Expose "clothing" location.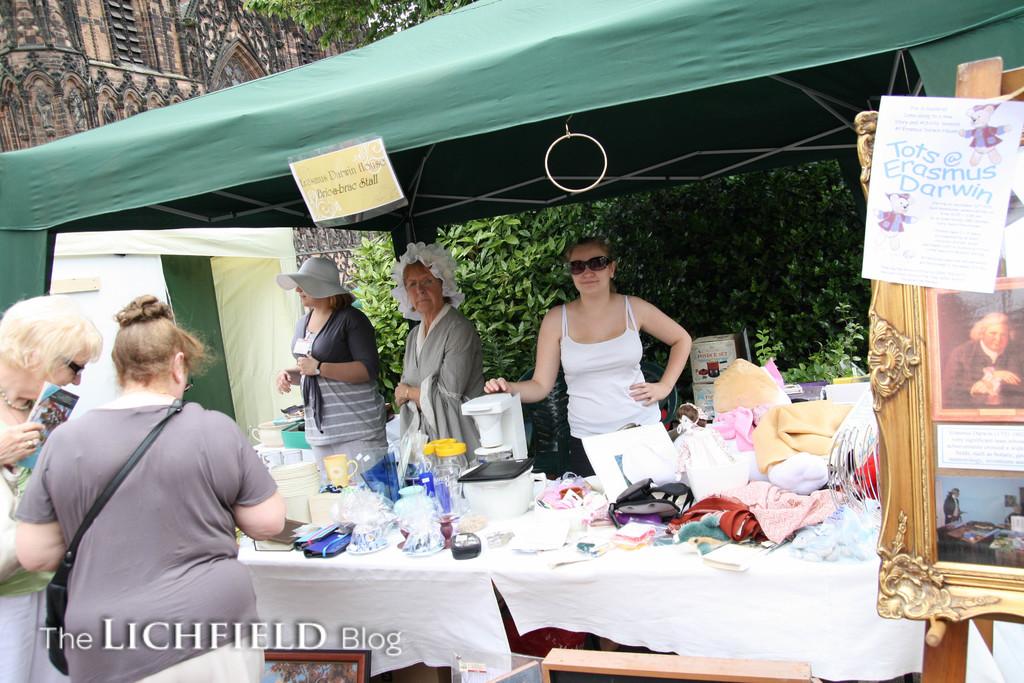
Exposed at <box>938,340,1023,412</box>.
